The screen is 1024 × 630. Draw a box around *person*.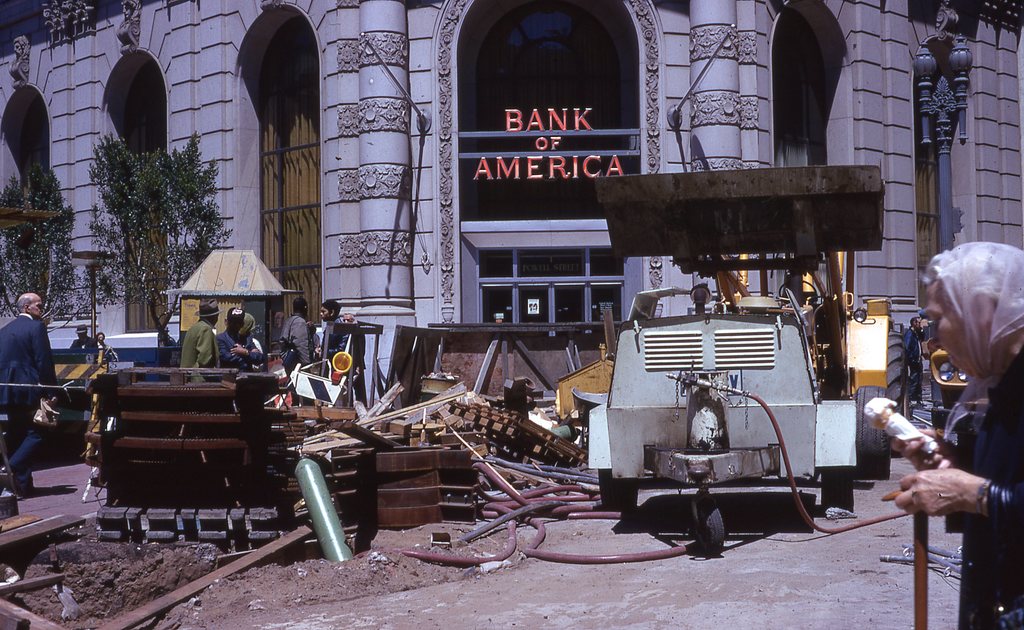
region(280, 289, 319, 365).
